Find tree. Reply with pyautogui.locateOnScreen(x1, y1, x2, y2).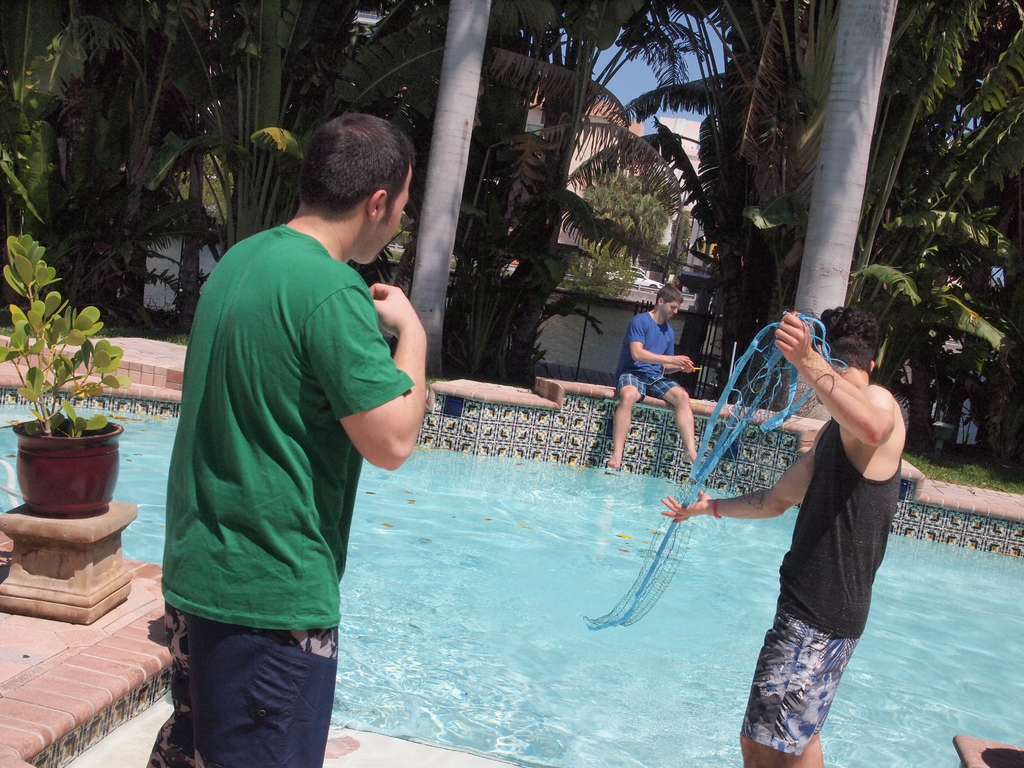
pyautogui.locateOnScreen(420, 0, 499, 372).
